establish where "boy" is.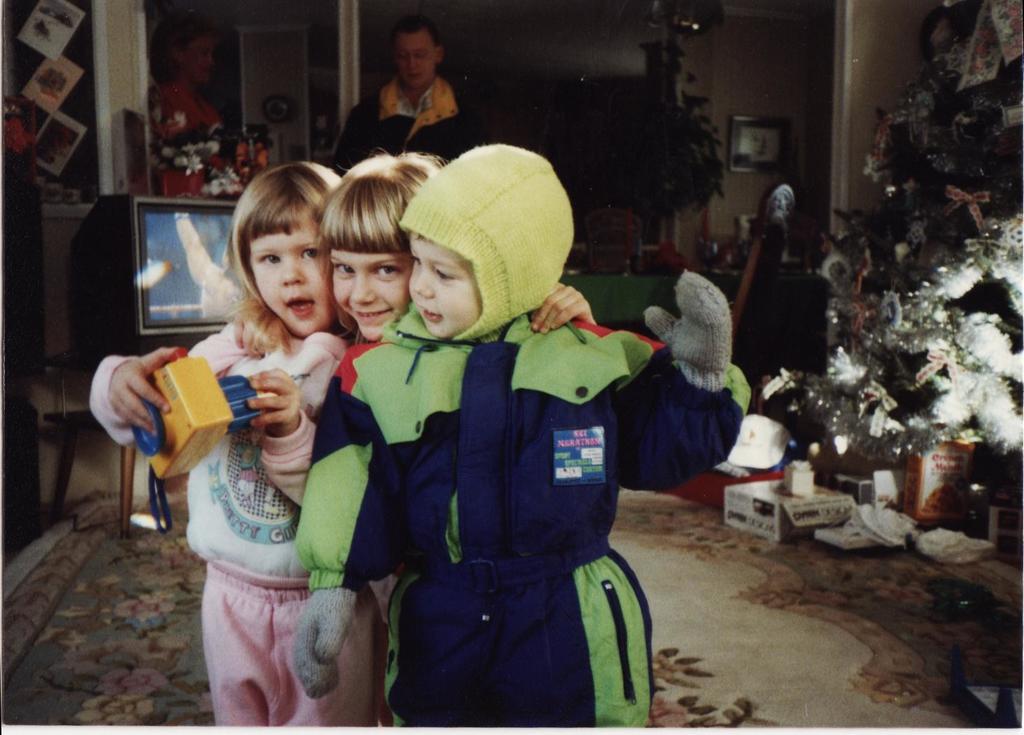
Established at {"x1": 331, "y1": 15, "x2": 468, "y2": 174}.
